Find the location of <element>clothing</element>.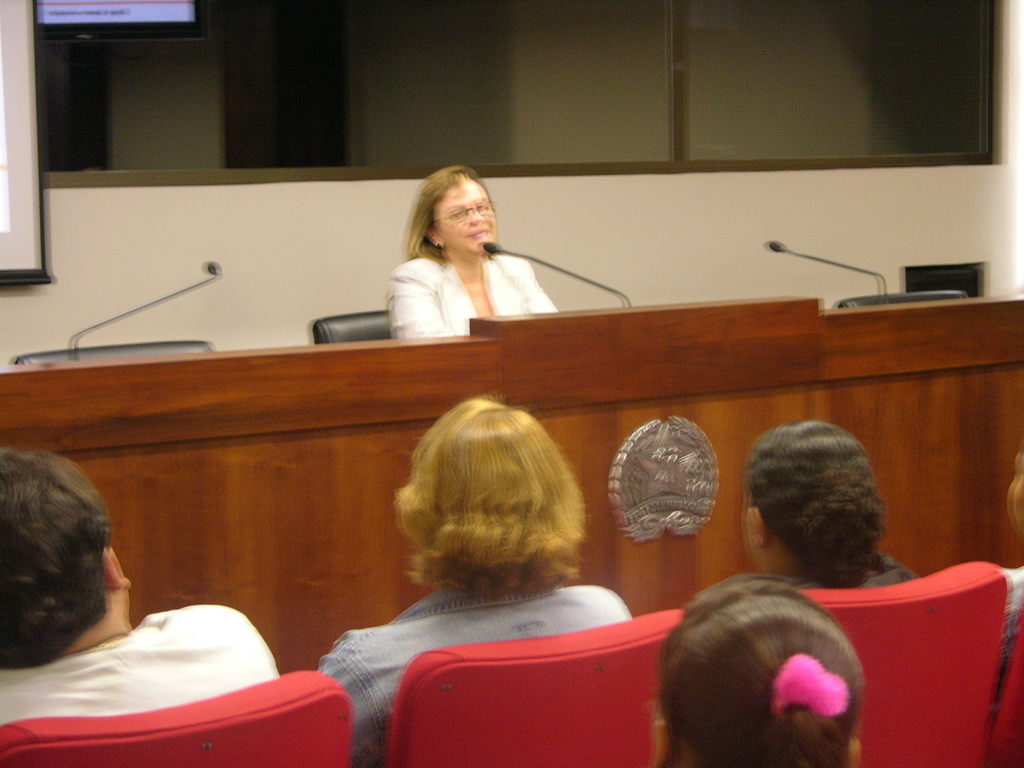
Location: l=377, t=254, r=556, b=335.
